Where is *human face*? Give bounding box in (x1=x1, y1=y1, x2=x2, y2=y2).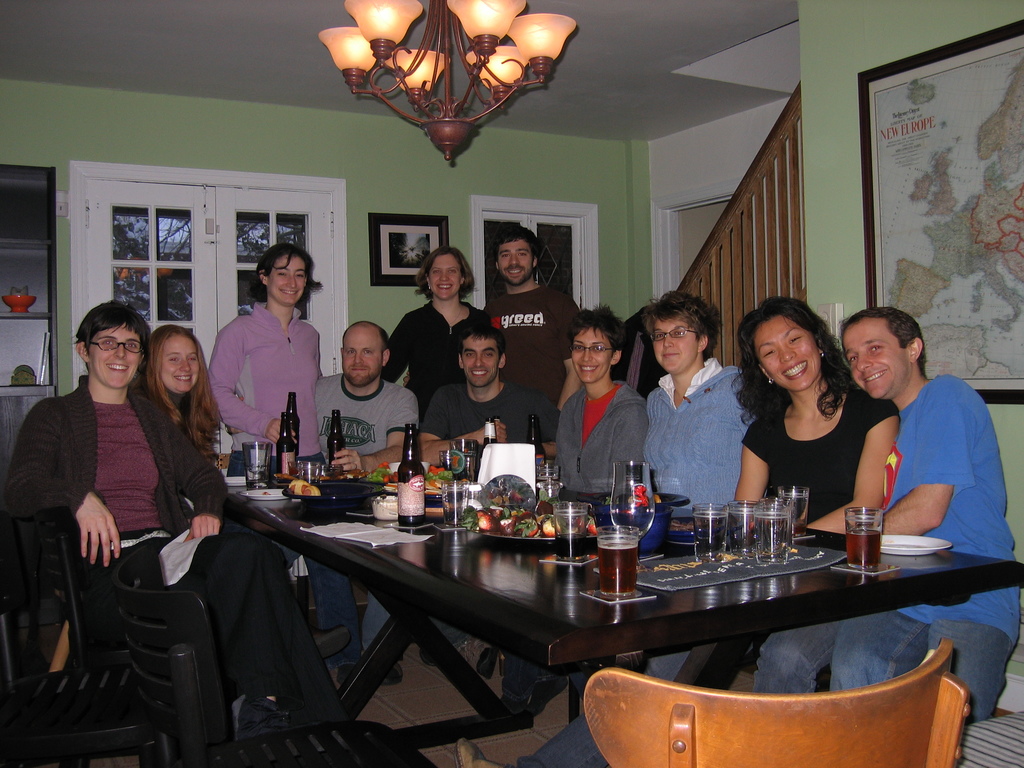
(x1=753, y1=316, x2=823, y2=392).
